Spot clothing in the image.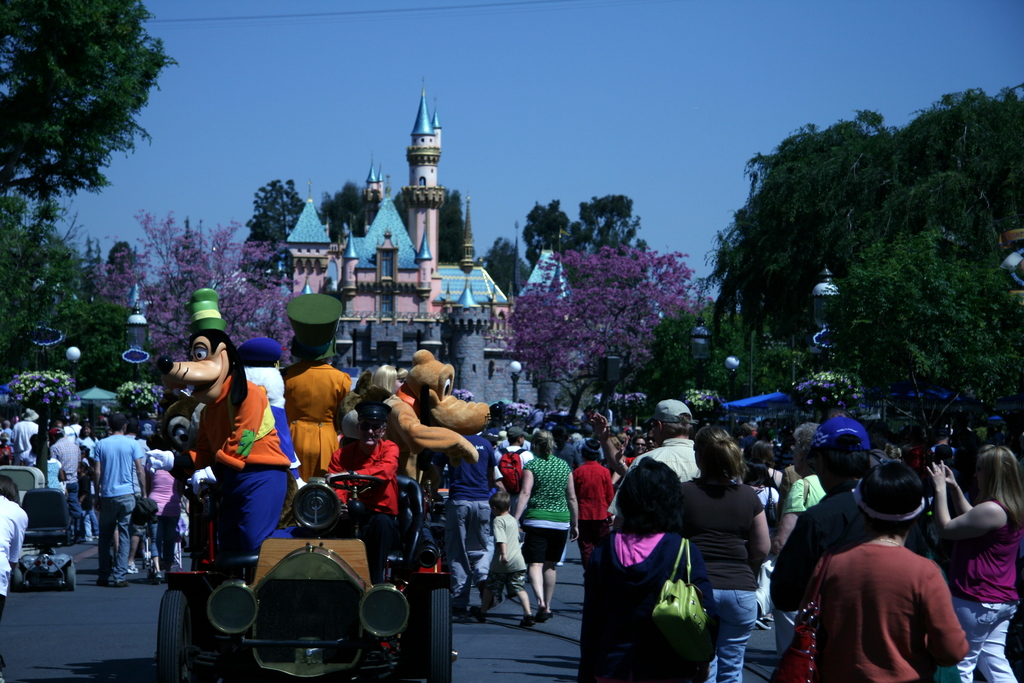
clothing found at 517 450 570 577.
